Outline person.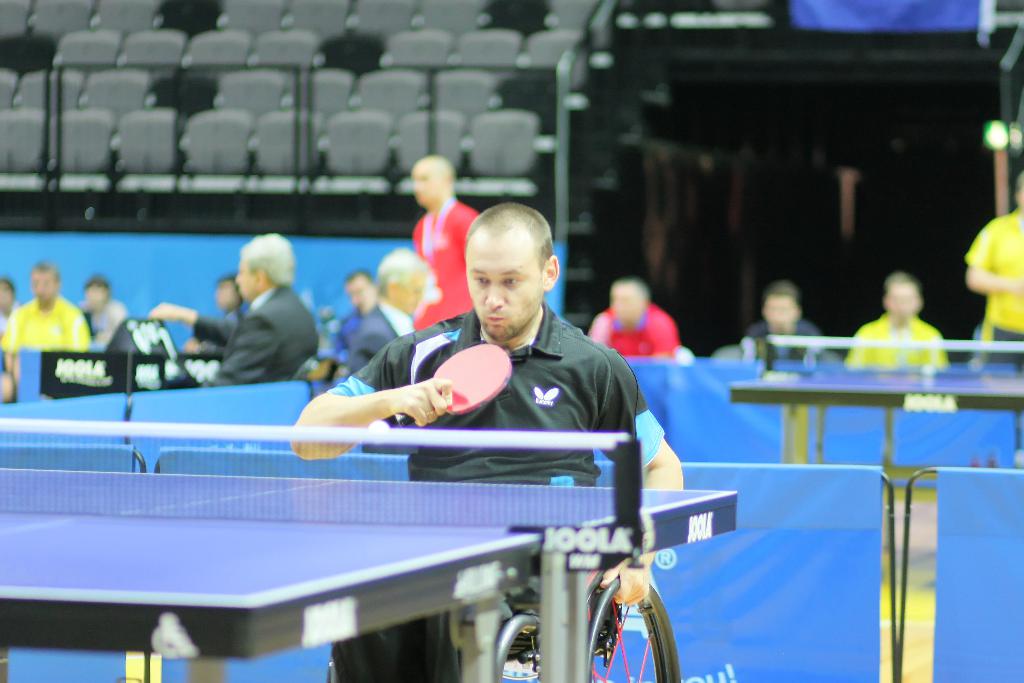
Outline: bbox=(962, 164, 1023, 377).
